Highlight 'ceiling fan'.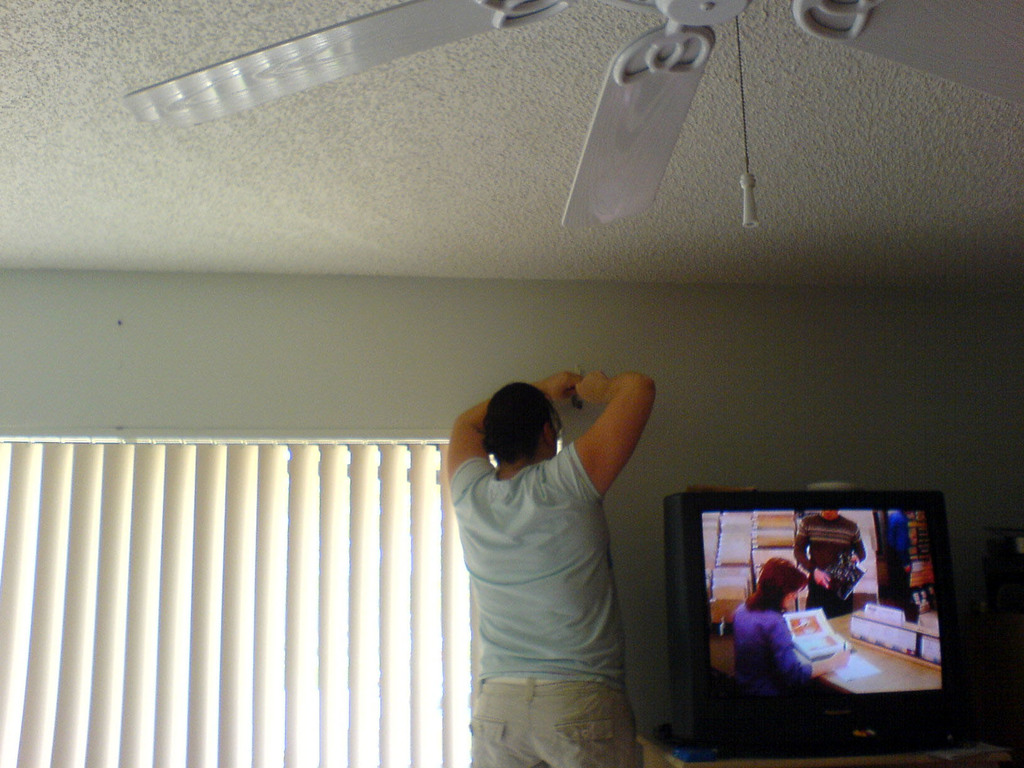
Highlighted region: bbox=(119, 0, 1023, 228).
